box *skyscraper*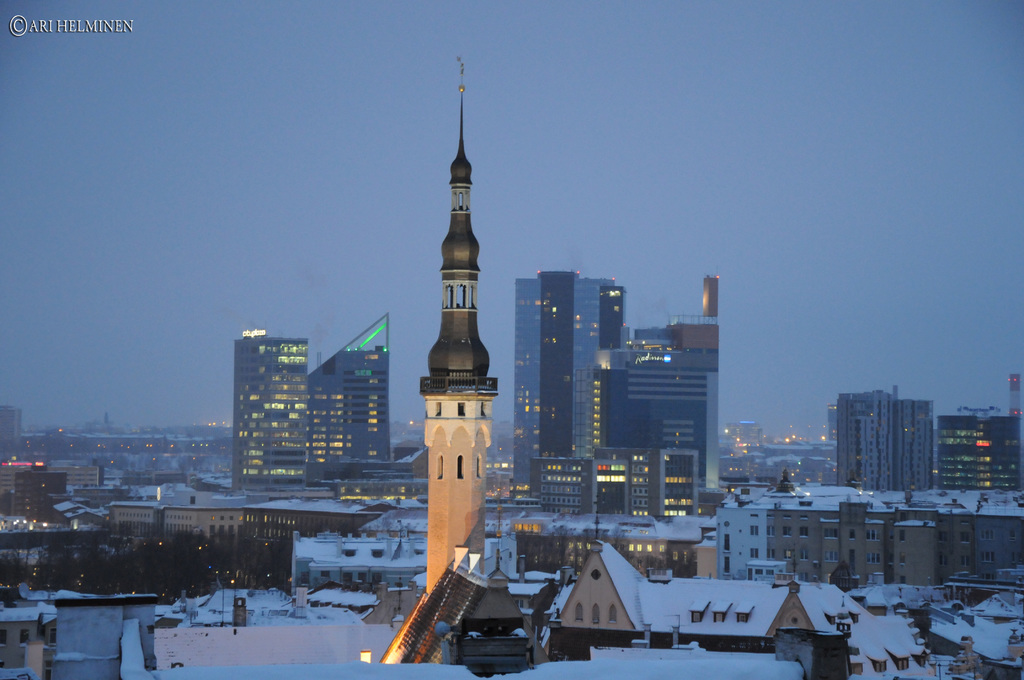
bbox=(939, 415, 1023, 498)
